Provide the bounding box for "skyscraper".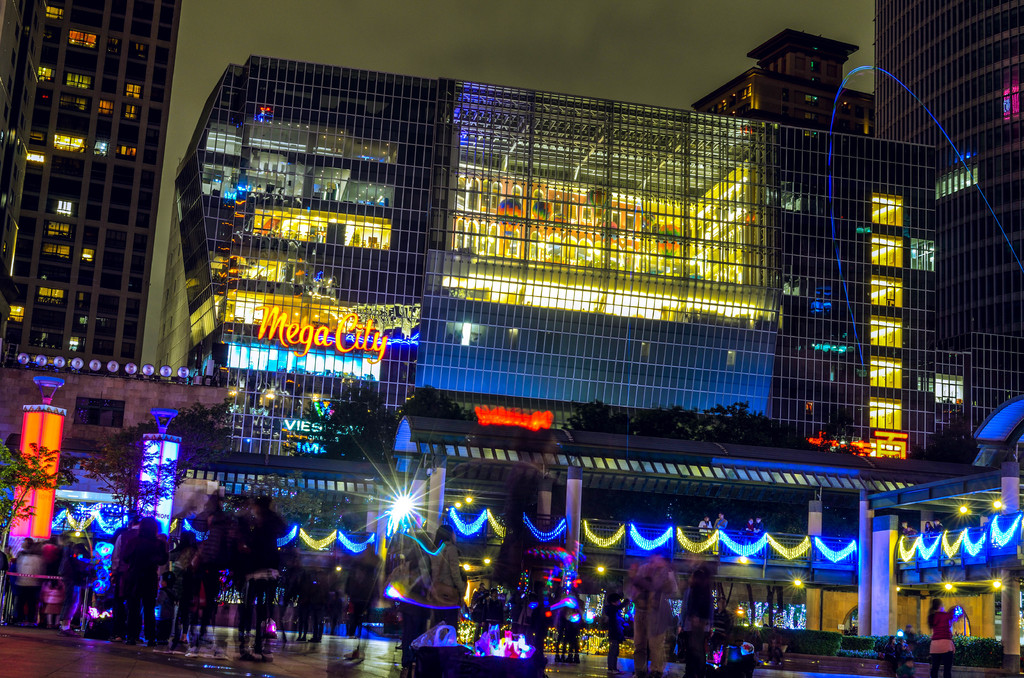
region(873, 0, 1023, 490).
